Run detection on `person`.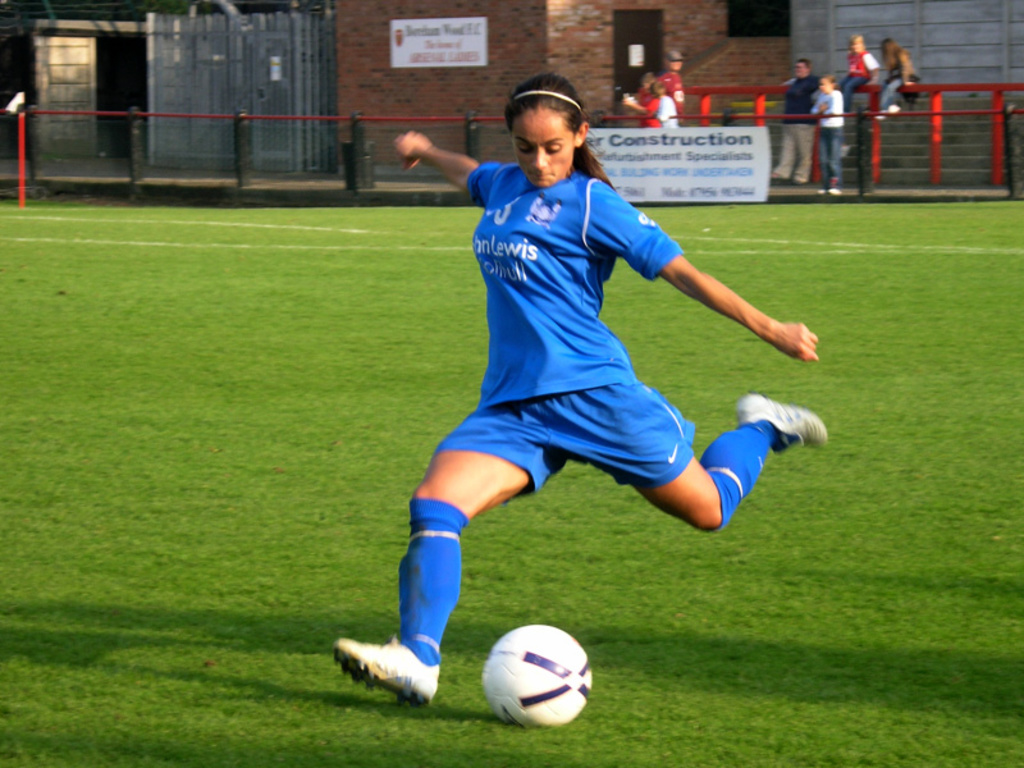
Result: bbox=[380, 72, 790, 703].
